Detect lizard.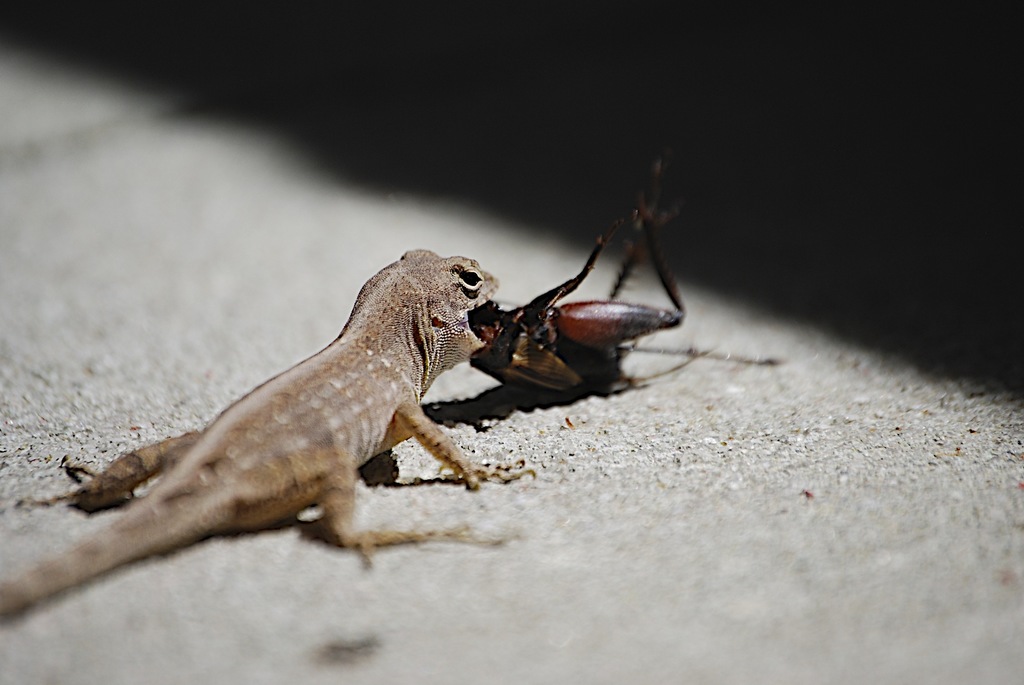
Detected at select_region(47, 229, 516, 637).
